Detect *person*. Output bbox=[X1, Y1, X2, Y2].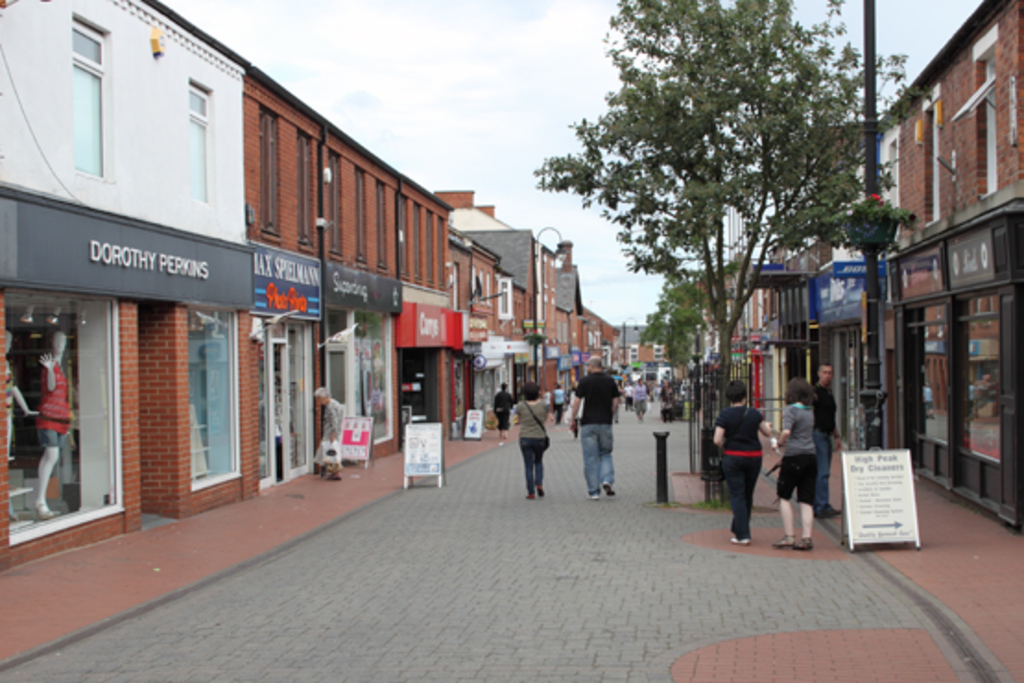
bbox=[627, 375, 644, 423].
